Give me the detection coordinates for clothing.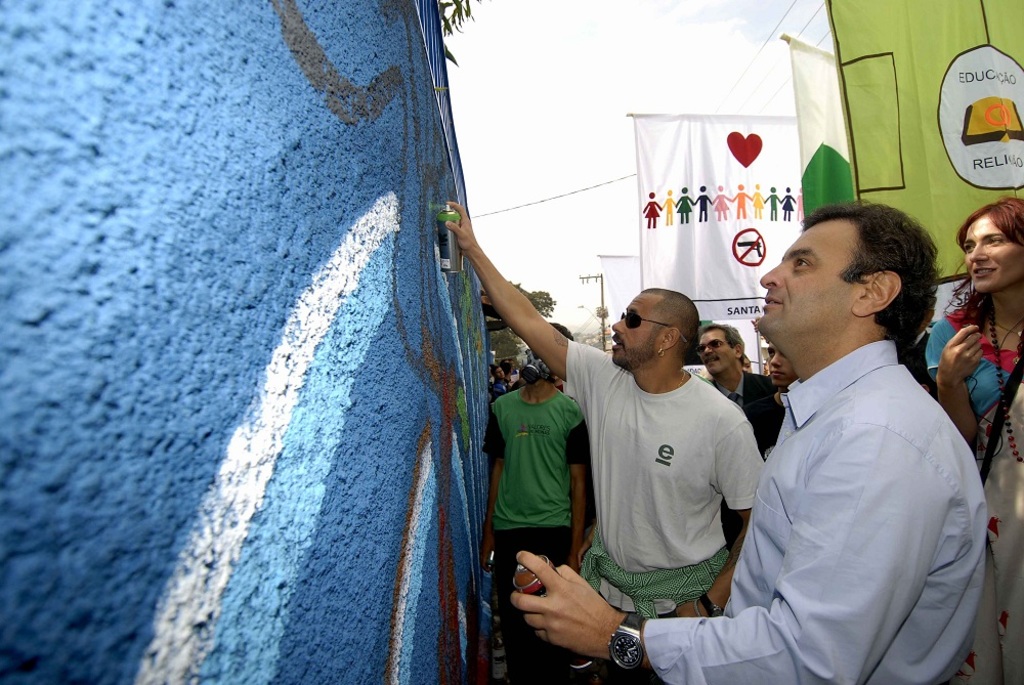
crop(712, 372, 780, 560).
